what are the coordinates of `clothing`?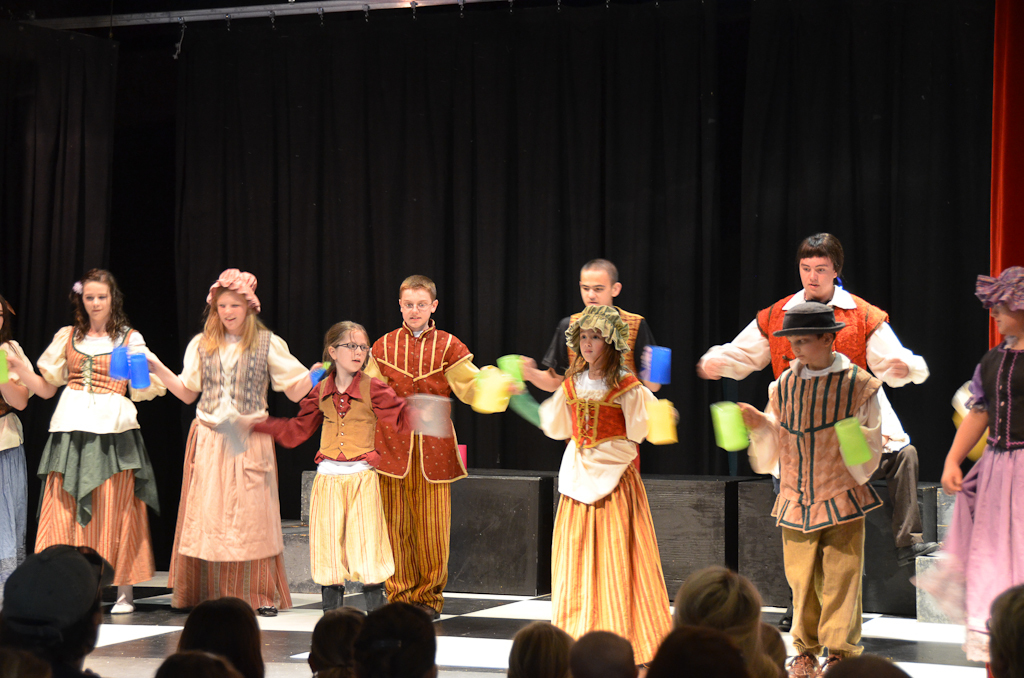
bbox=(666, 279, 930, 570).
